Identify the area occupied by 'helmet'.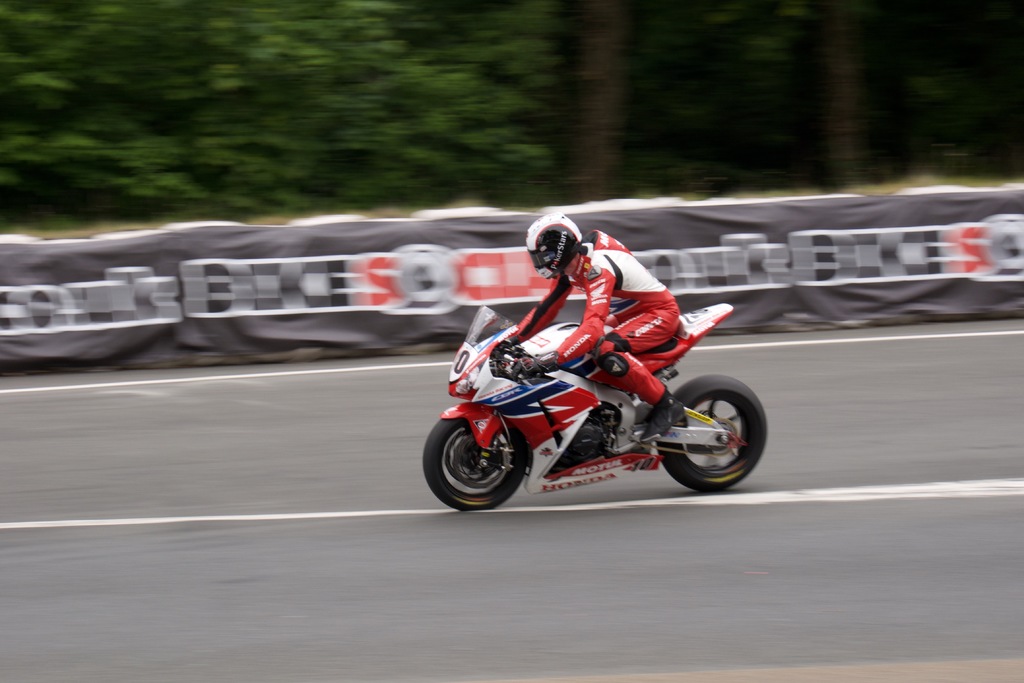
Area: Rect(524, 212, 586, 280).
